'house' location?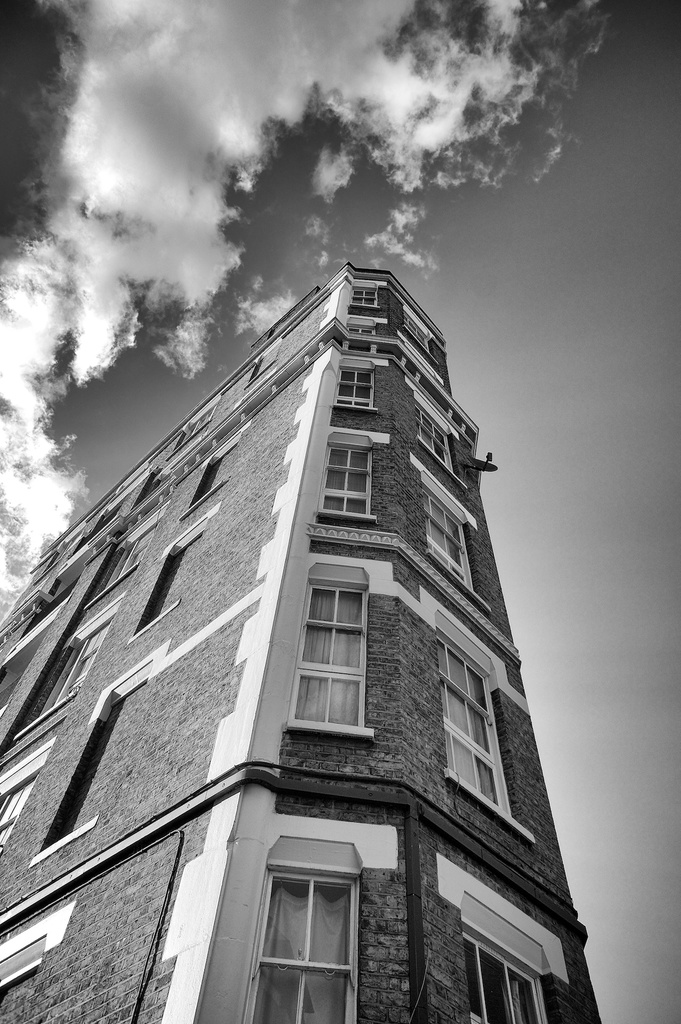
bbox=(0, 251, 604, 1023)
